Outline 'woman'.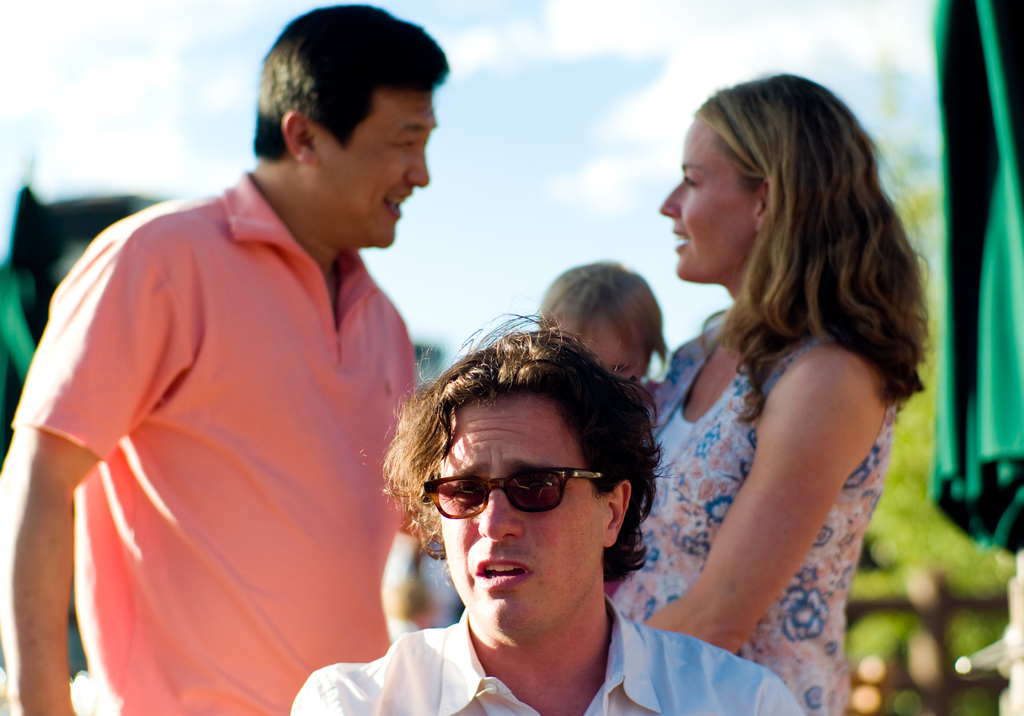
Outline: 588 74 917 713.
